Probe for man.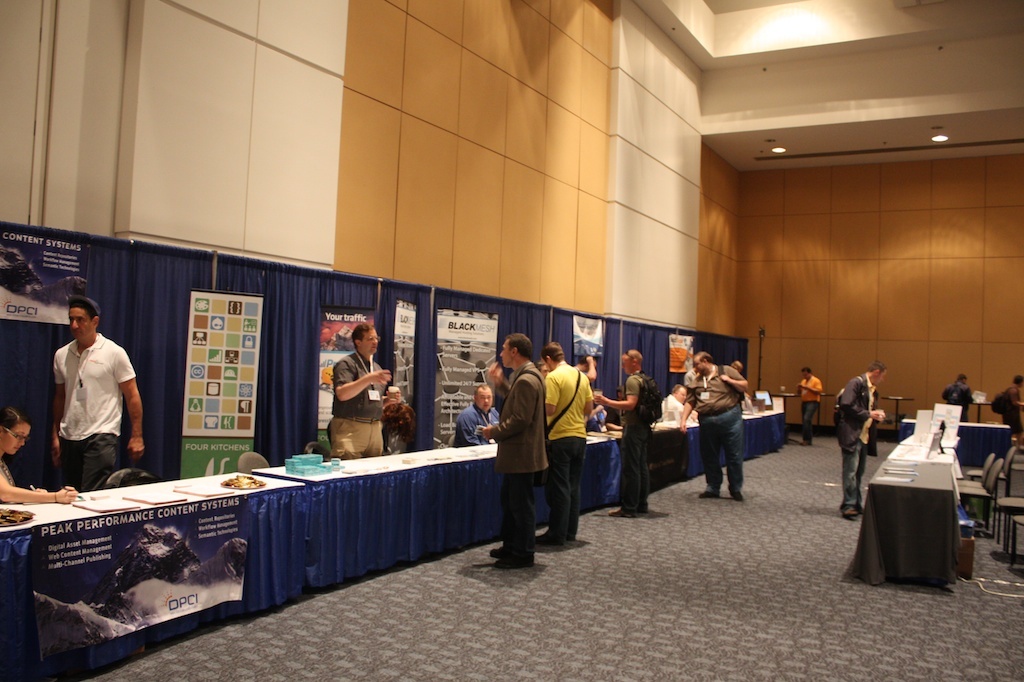
Probe result: (left=833, top=362, right=887, bottom=519).
